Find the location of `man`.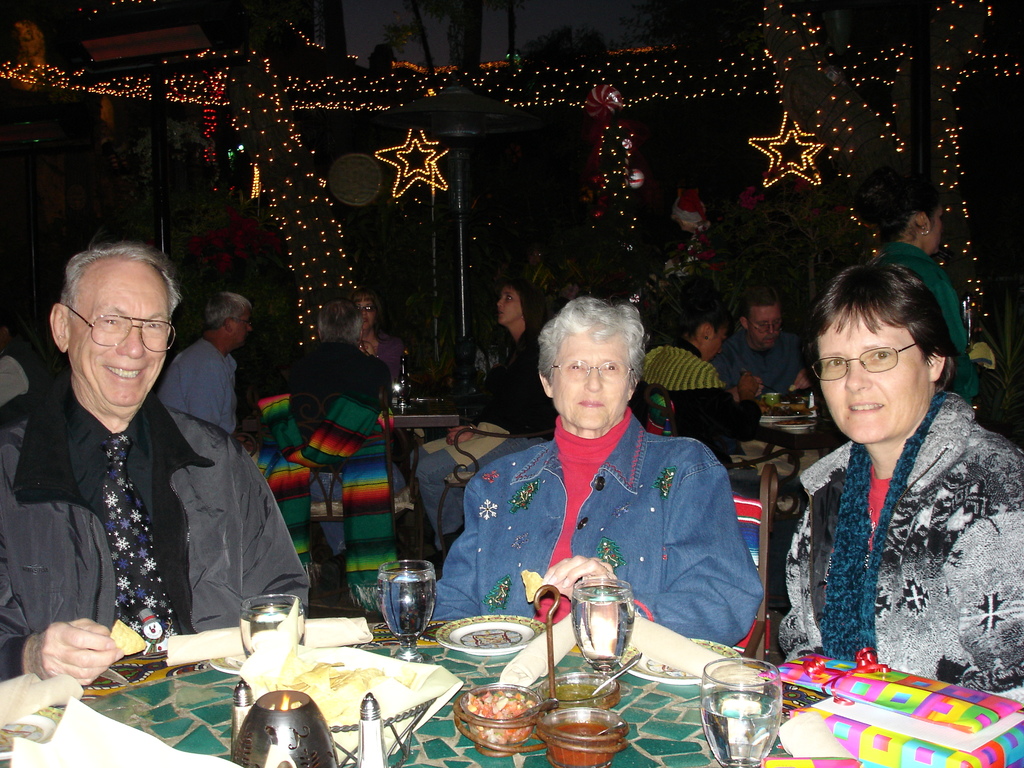
Location: 10:248:292:683.
